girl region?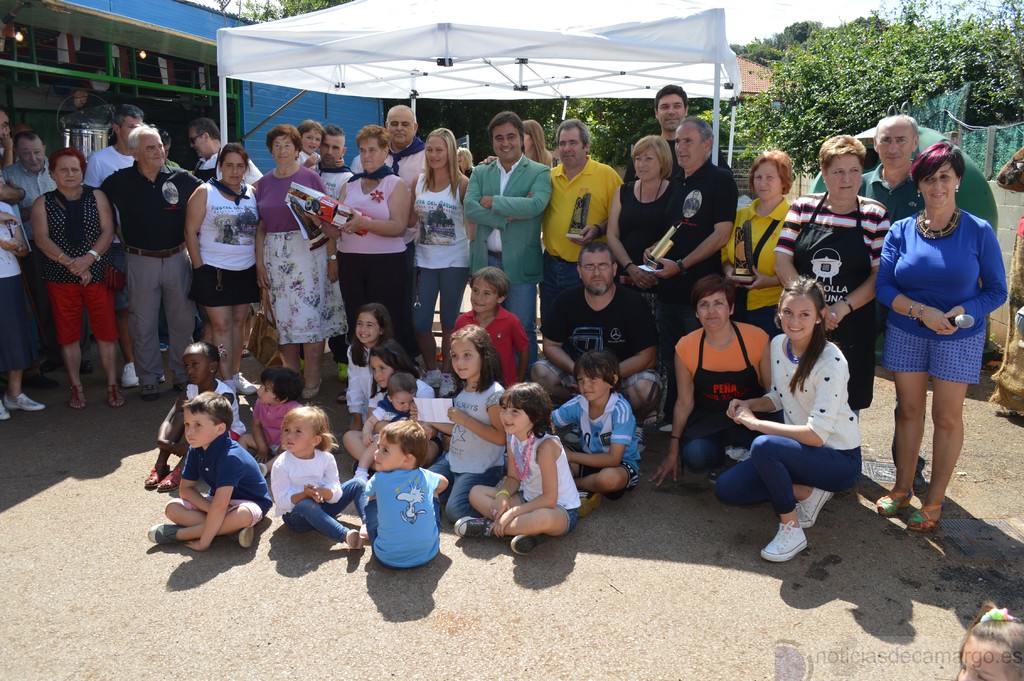
(428,319,506,525)
